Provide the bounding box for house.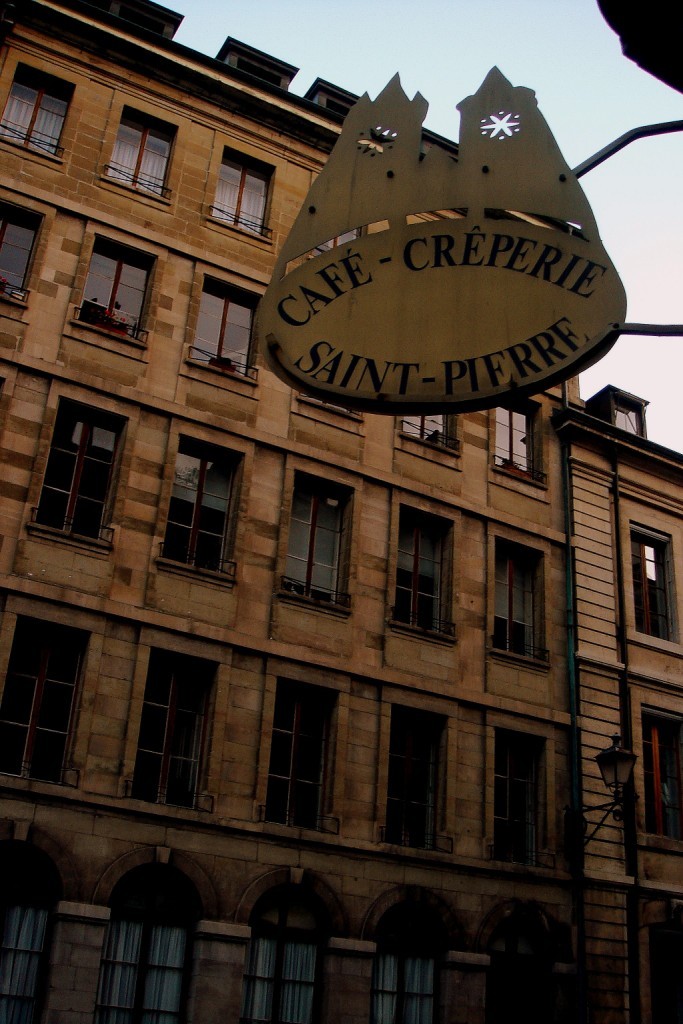
detection(0, 0, 682, 1021).
